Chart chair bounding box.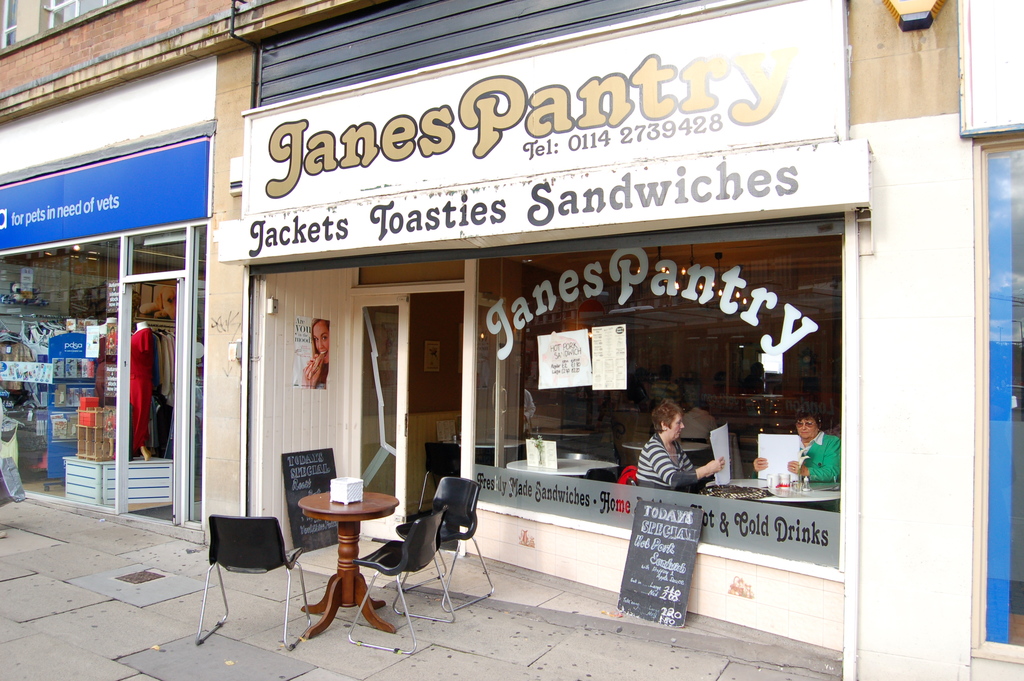
Charted: pyautogui.locateOnScreen(625, 465, 638, 500).
